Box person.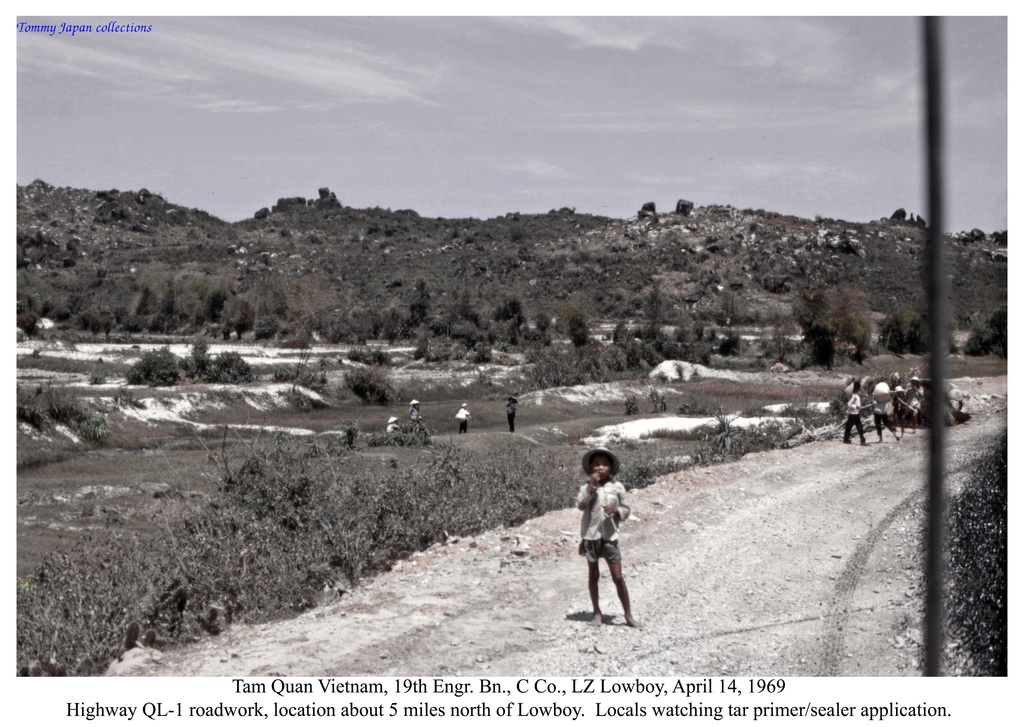
bbox=[504, 396, 516, 431].
